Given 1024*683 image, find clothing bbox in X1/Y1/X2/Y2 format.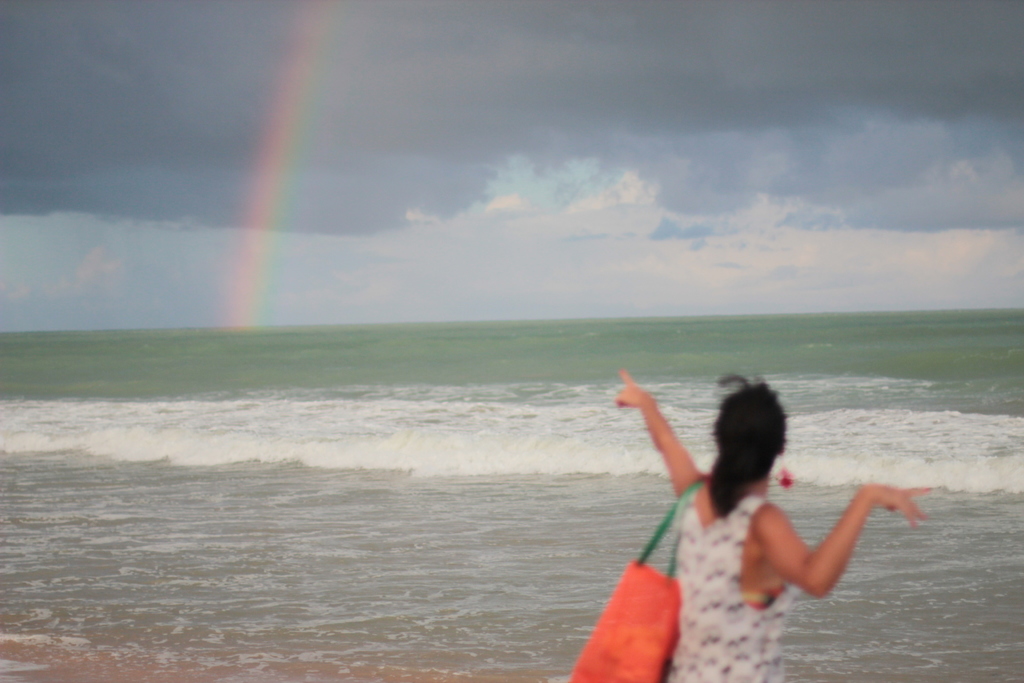
660/483/800/682.
